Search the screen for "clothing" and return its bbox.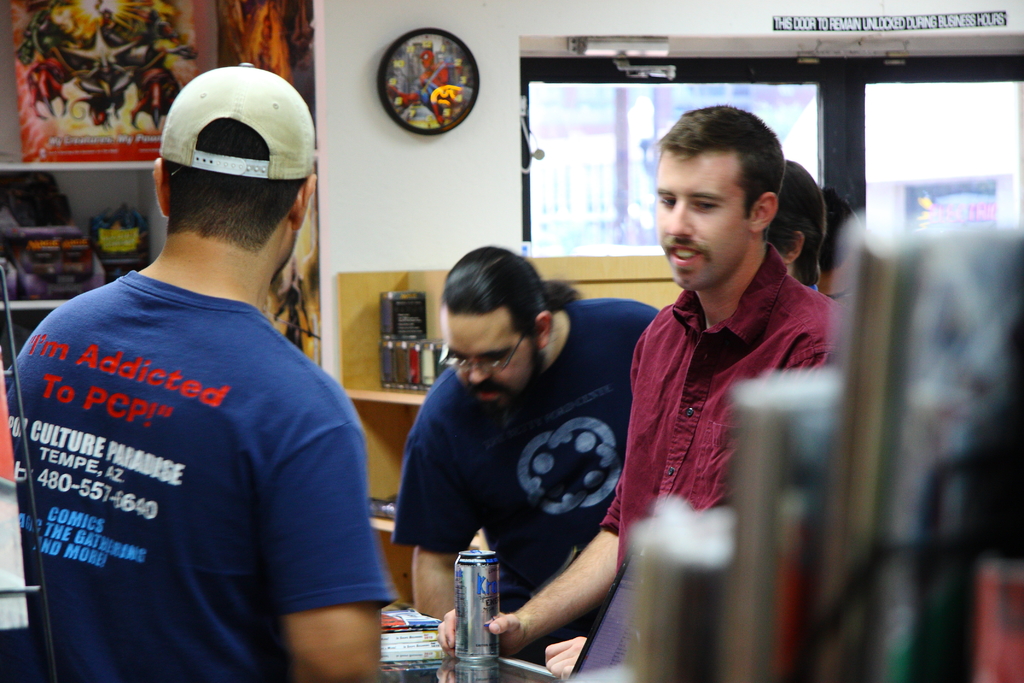
Found: <region>602, 246, 838, 585</region>.
